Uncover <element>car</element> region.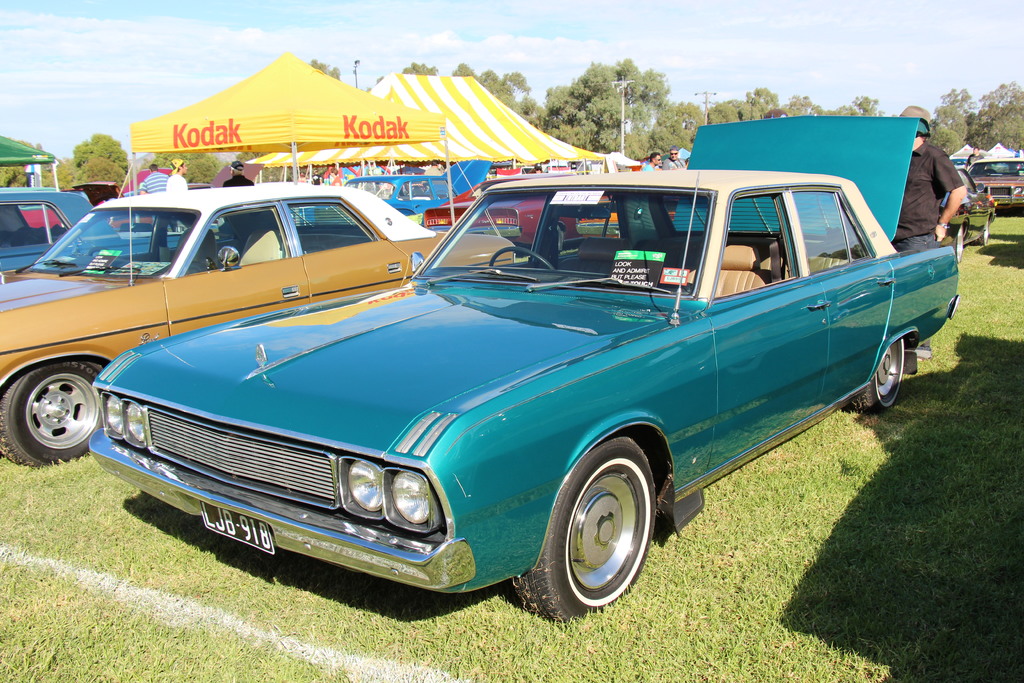
Uncovered: Rect(0, 186, 184, 273).
